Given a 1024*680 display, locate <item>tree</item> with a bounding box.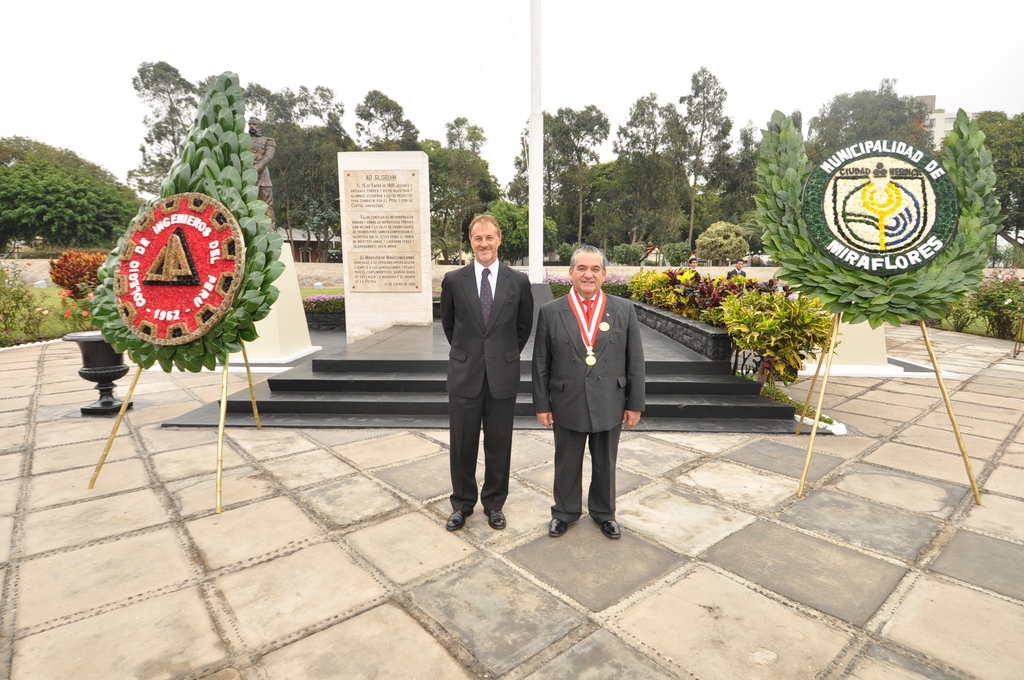
Located: 241 81 306 251.
